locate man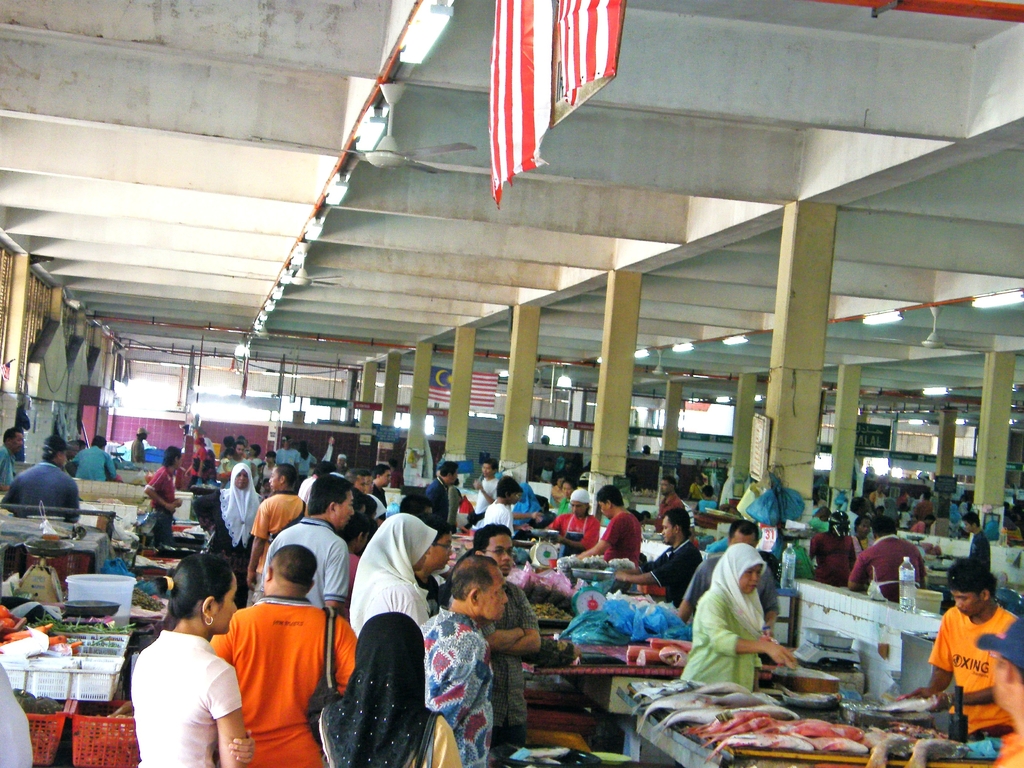
left=374, top=467, right=394, bottom=511
